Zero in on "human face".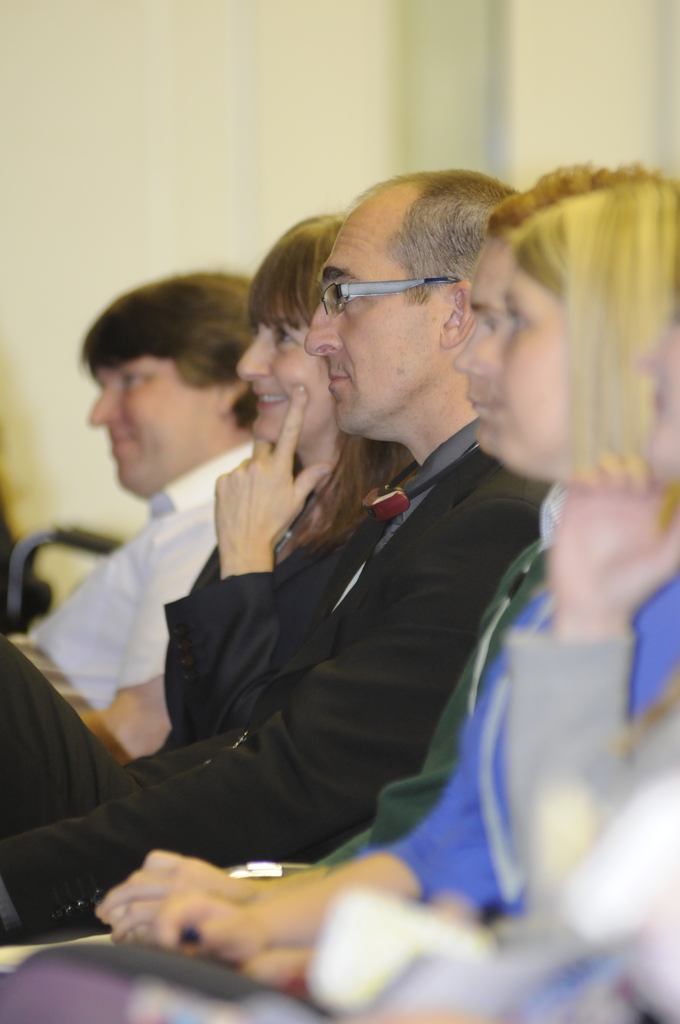
Zeroed in: bbox=(240, 321, 333, 445).
